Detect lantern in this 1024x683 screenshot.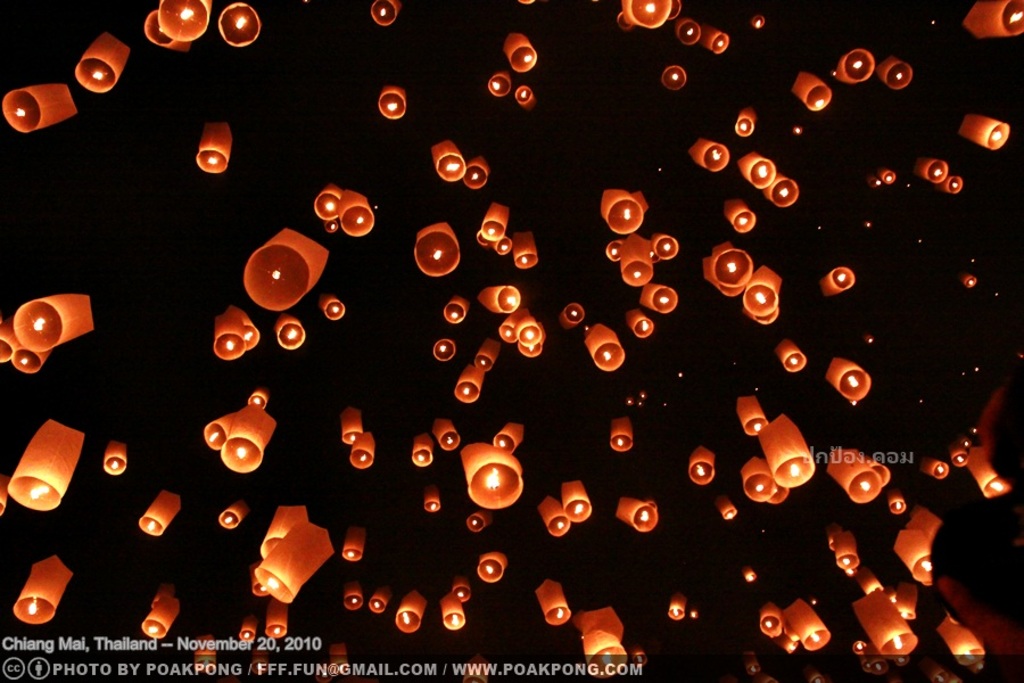
Detection: 504,31,534,72.
